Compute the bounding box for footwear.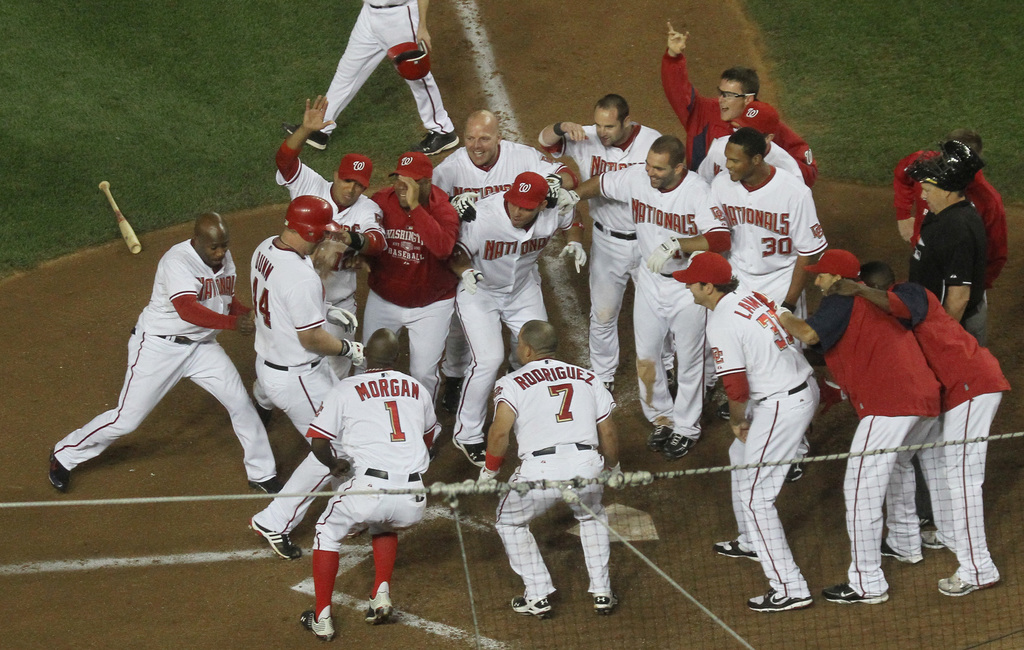
<region>590, 592, 619, 608</region>.
